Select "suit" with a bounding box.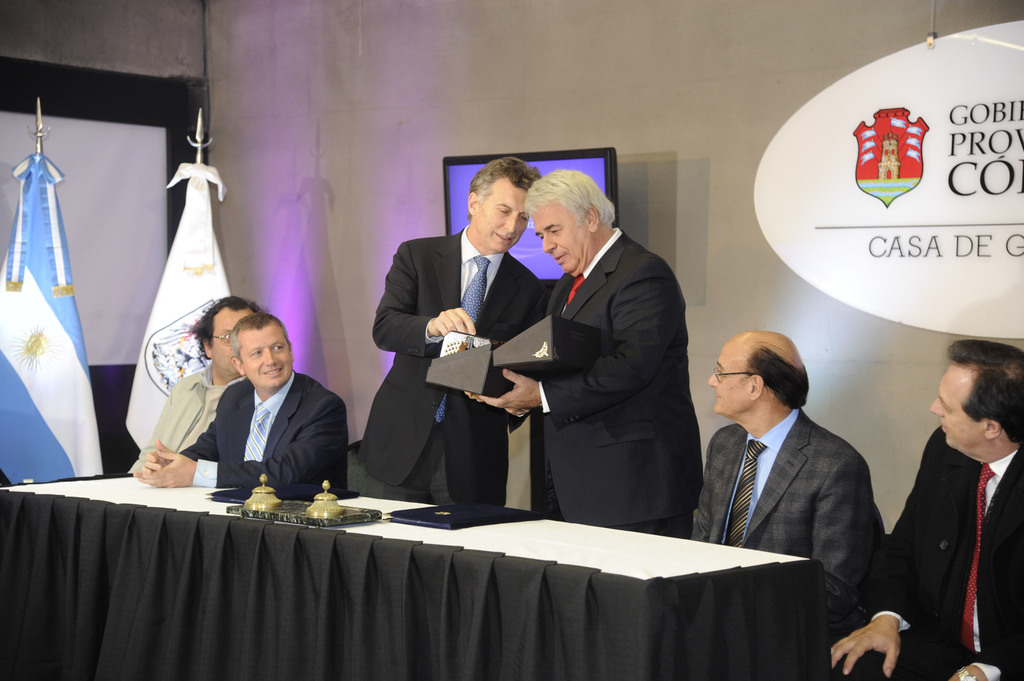
box=[866, 424, 1023, 678].
